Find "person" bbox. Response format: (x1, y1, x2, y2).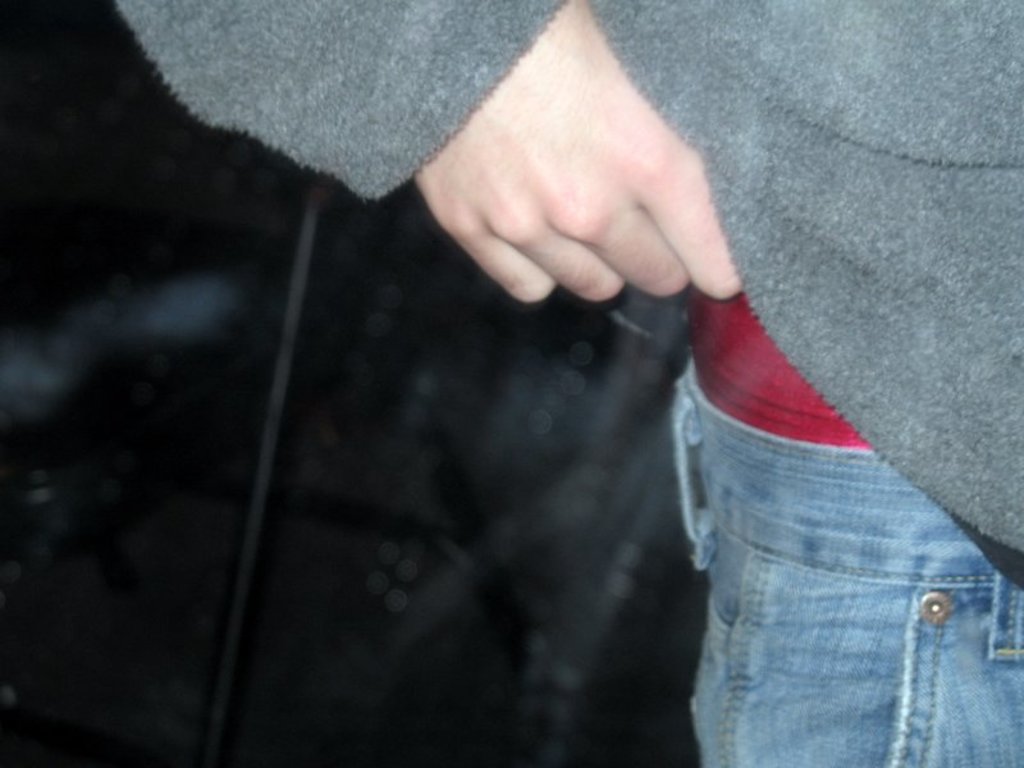
(114, 0, 940, 759).
